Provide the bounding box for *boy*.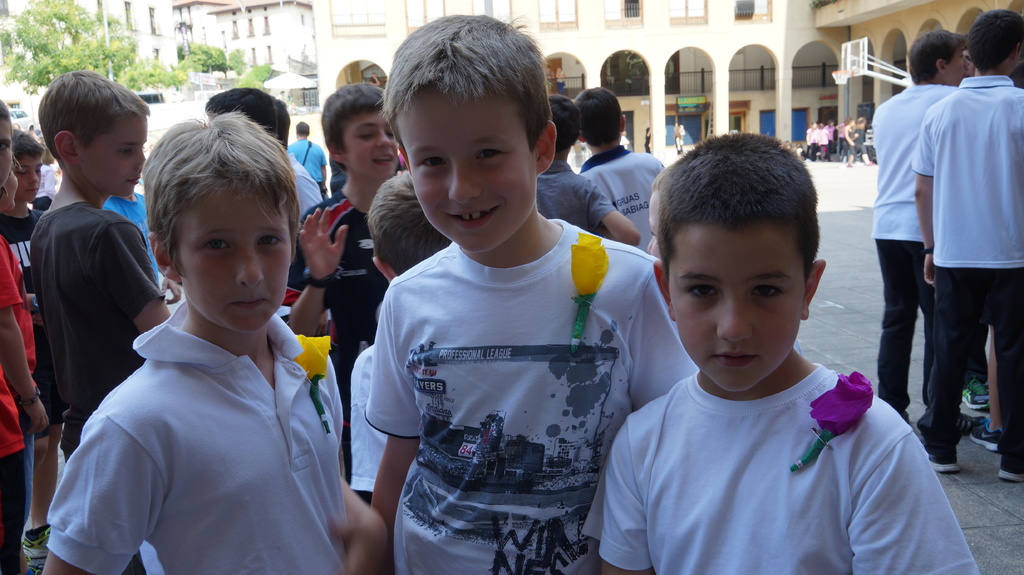
[left=900, top=8, right=1023, bottom=480].
